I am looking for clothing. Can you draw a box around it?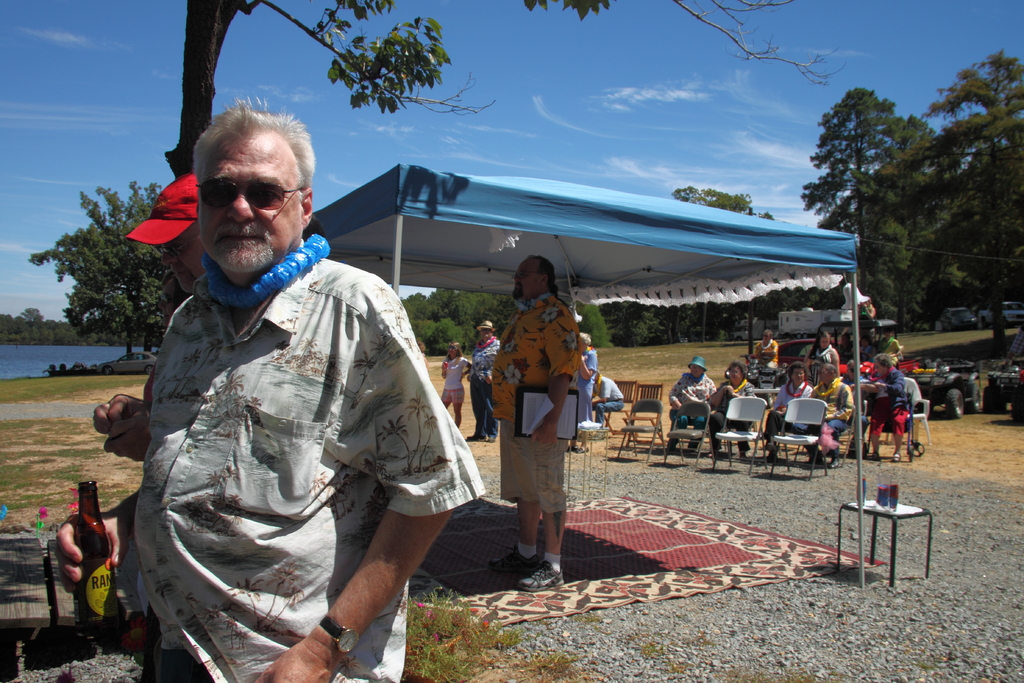
Sure, the bounding box is 576 350 596 422.
